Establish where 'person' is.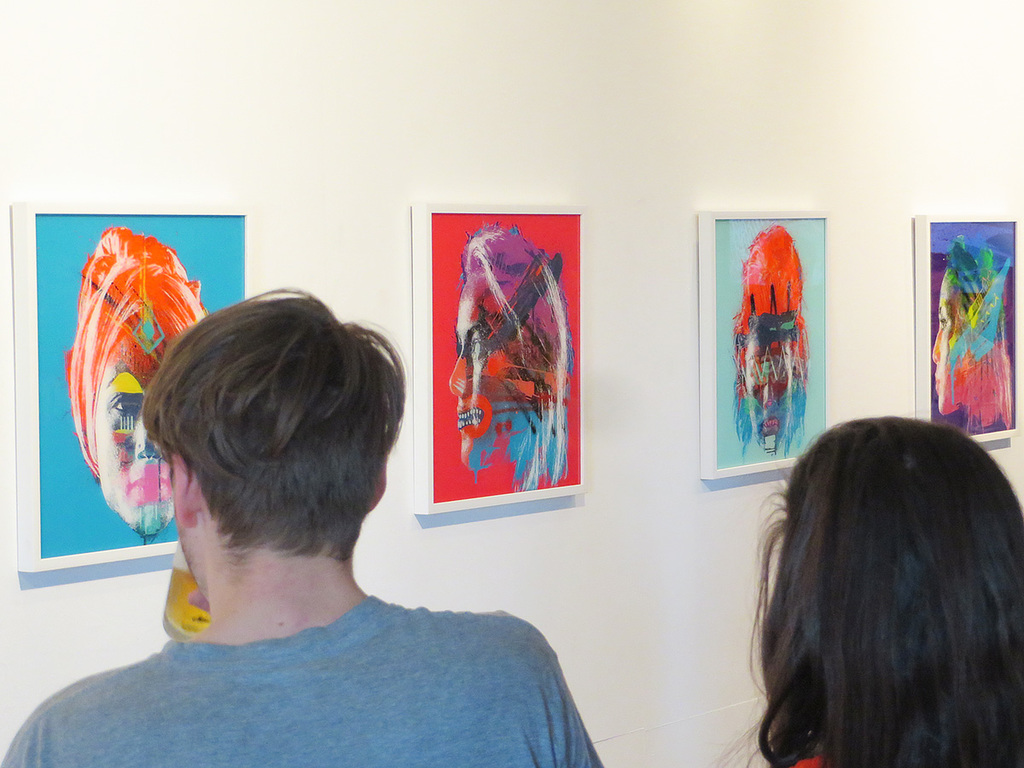
Established at Rect(932, 231, 1010, 419).
